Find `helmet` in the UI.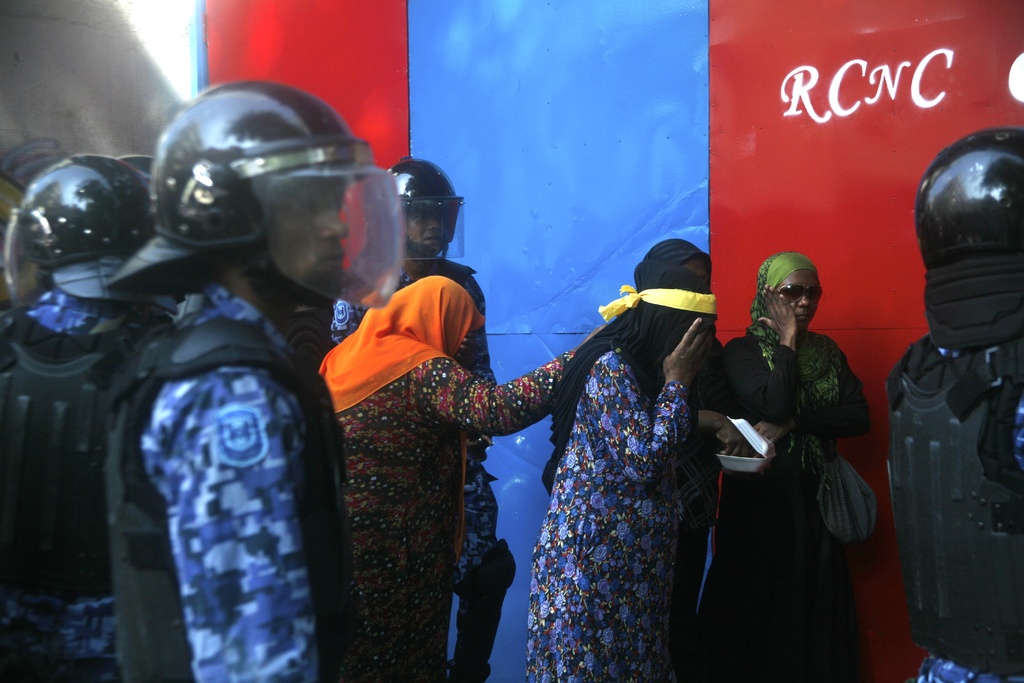
UI element at crop(136, 97, 391, 301).
